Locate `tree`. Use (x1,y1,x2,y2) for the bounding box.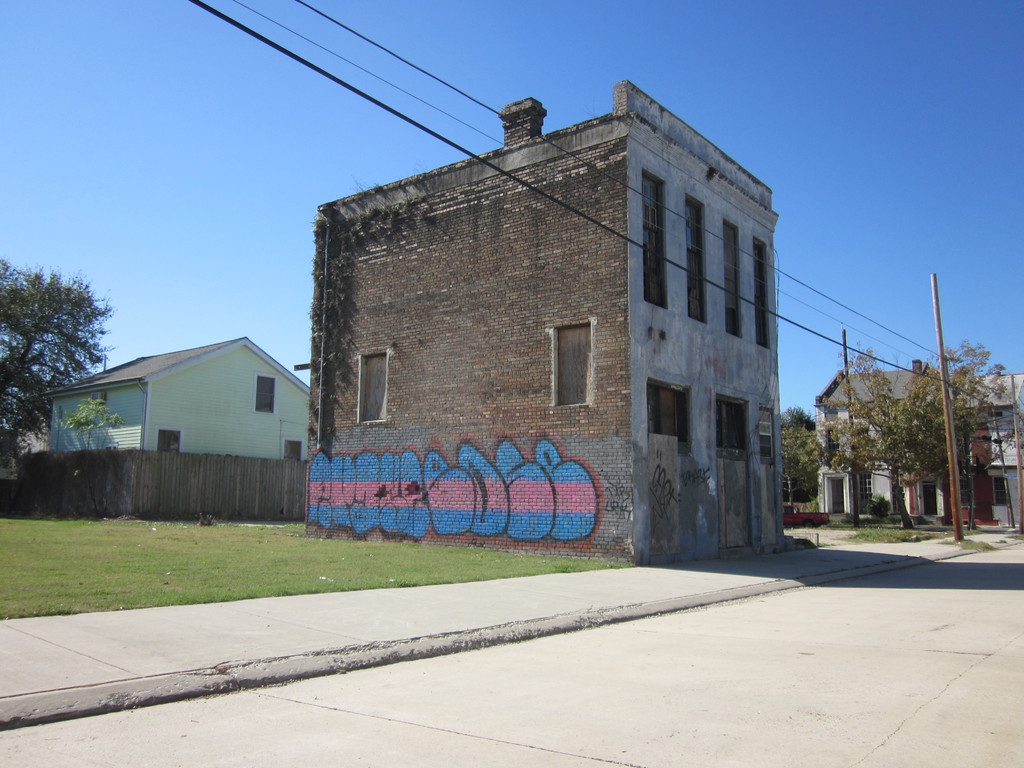
(0,249,135,476).
